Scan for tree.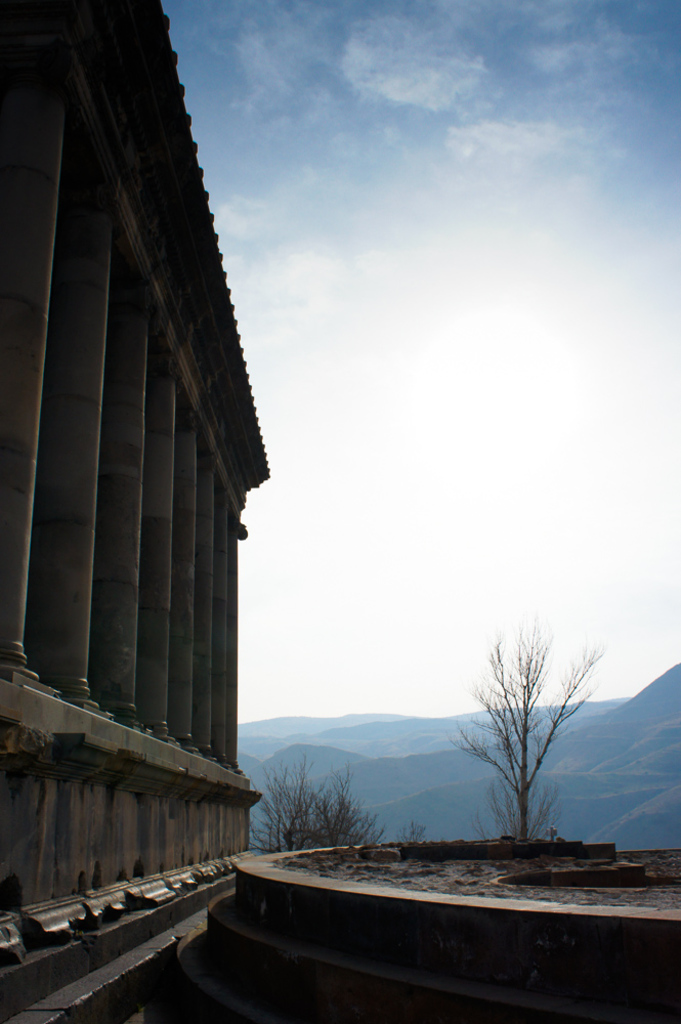
Scan result: detection(258, 760, 400, 861).
